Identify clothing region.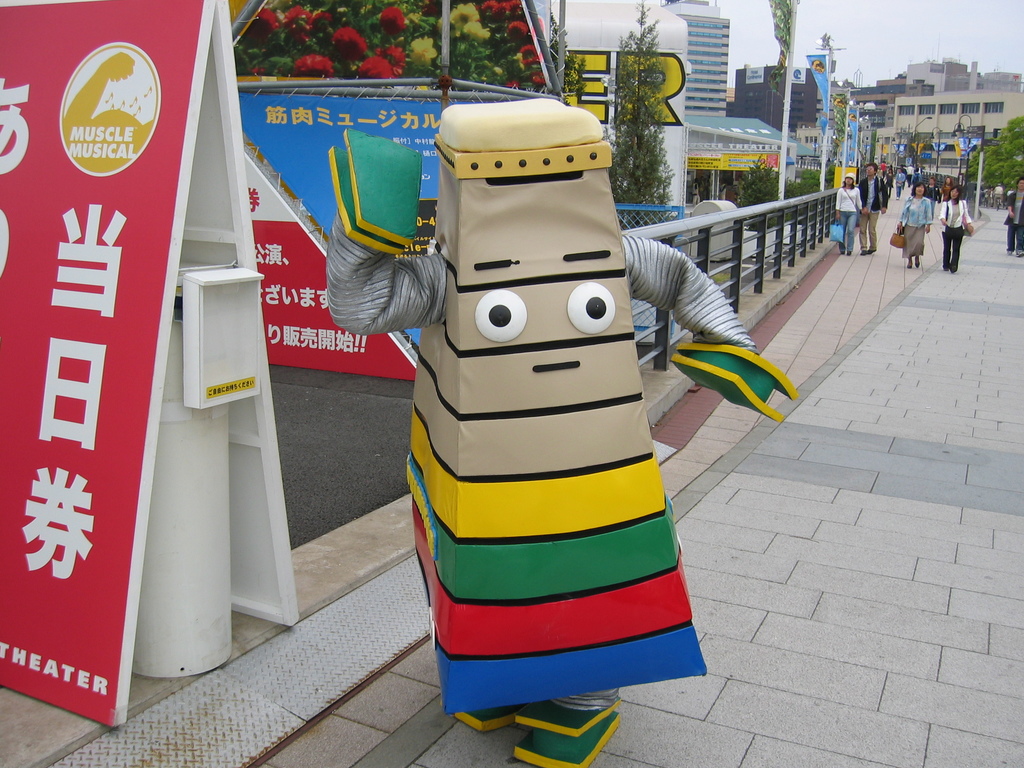
Region: {"left": 930, "top": 184, "right": 941, "bottom": 204}.
